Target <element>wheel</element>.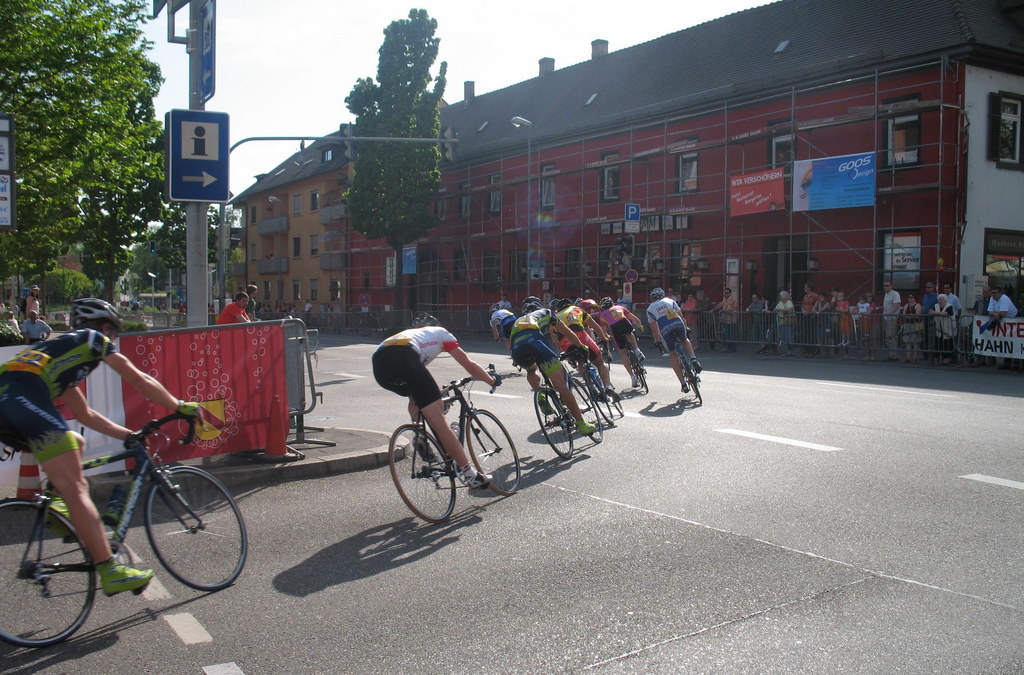
Target region: detection(388, 422, 457, 523).
